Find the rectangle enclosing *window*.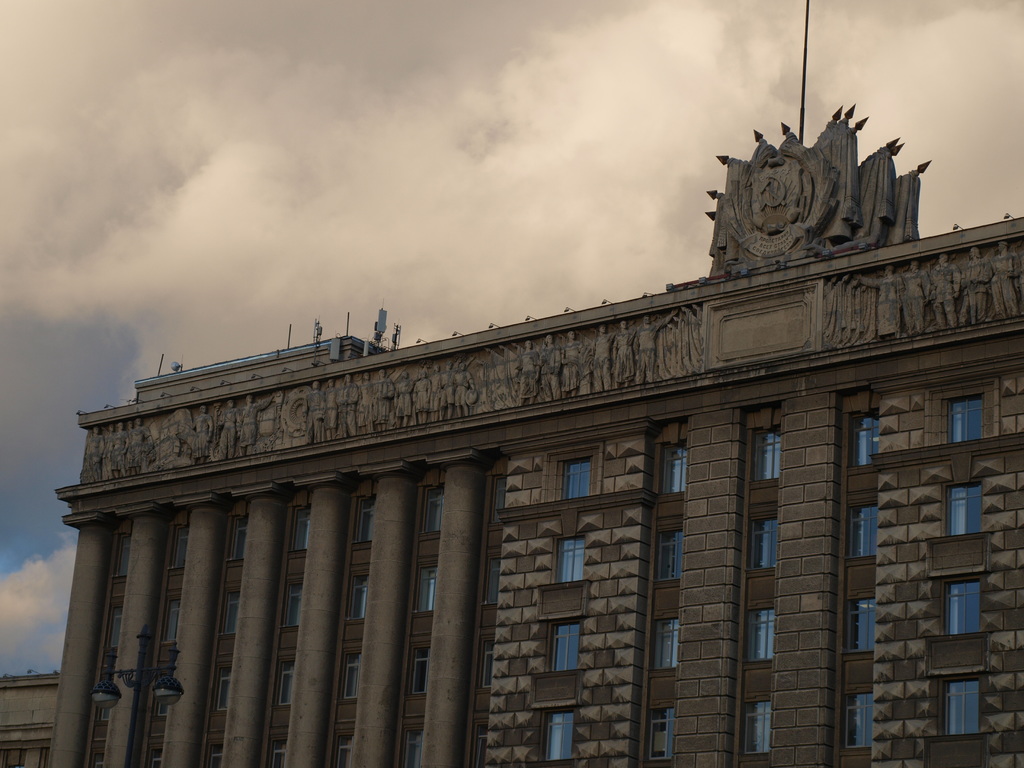
BBox(205, 749, 227, 767).
